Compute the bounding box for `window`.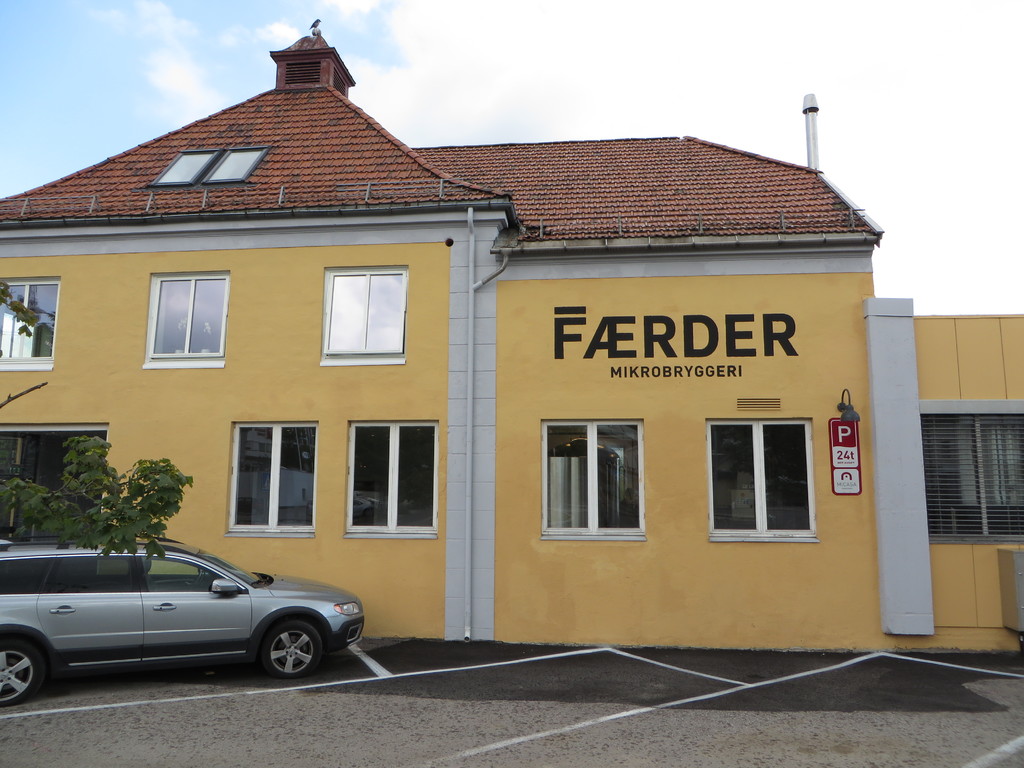
locate(227, 420, 319, 540).
